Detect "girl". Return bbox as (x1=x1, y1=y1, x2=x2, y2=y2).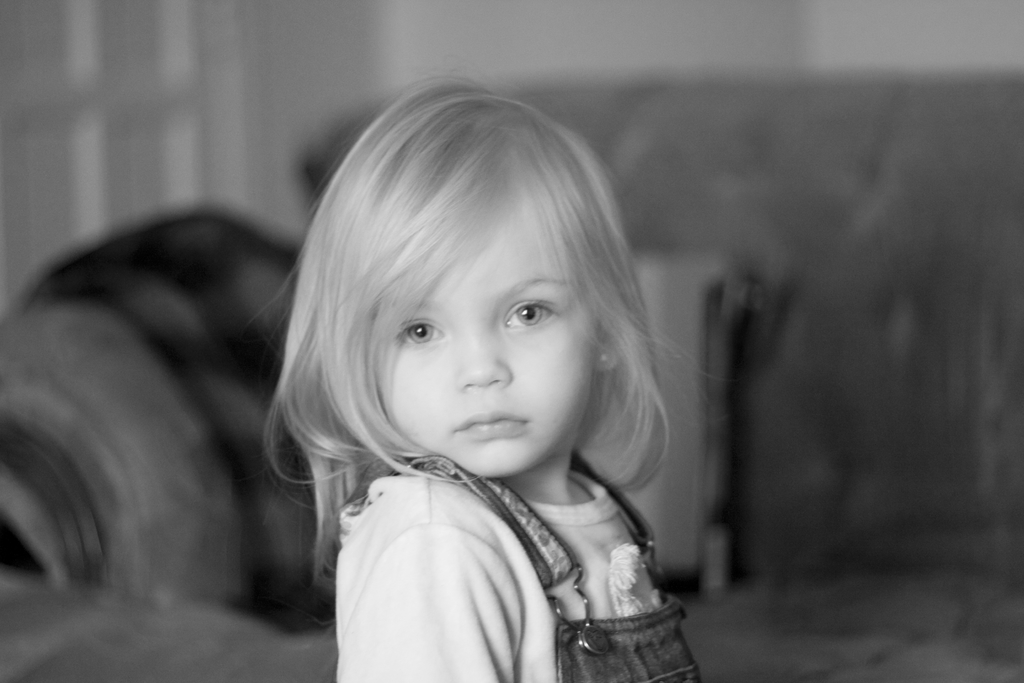
(x1=235, y1=69, x2=705, y2=682).
